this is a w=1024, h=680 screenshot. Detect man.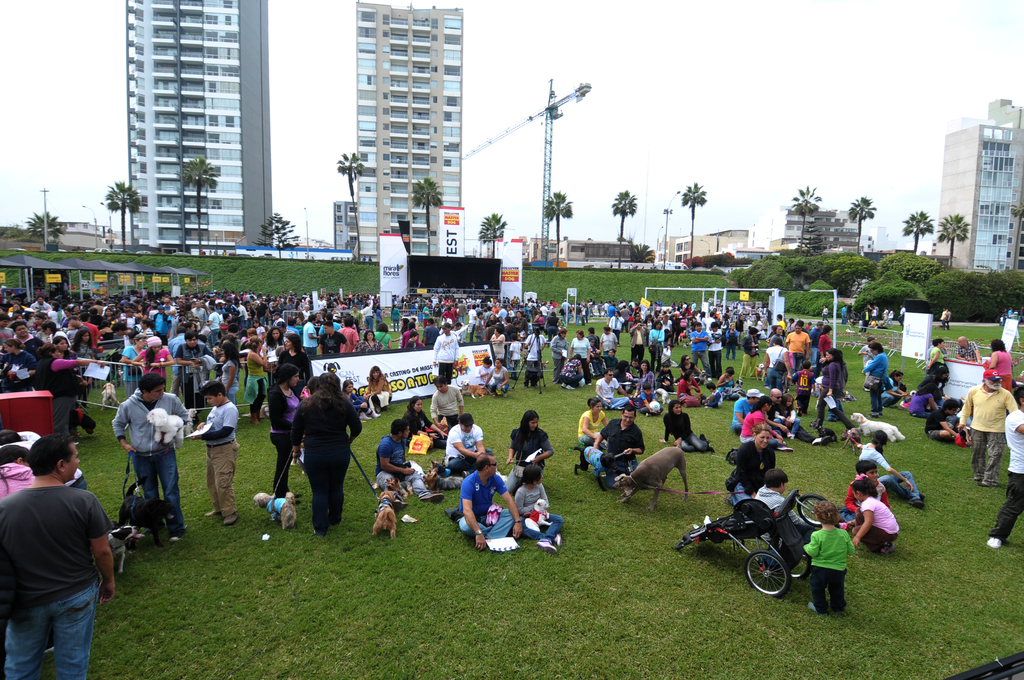
(683, 320, 710, 374).
